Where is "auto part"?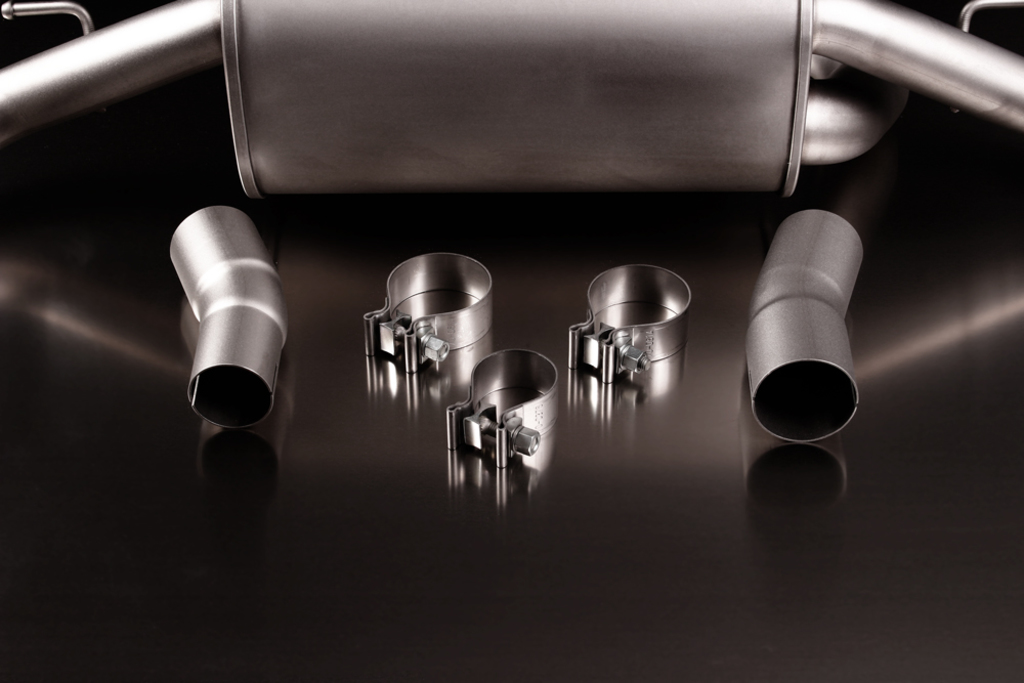
box=[0, 0, 1023, 197].
